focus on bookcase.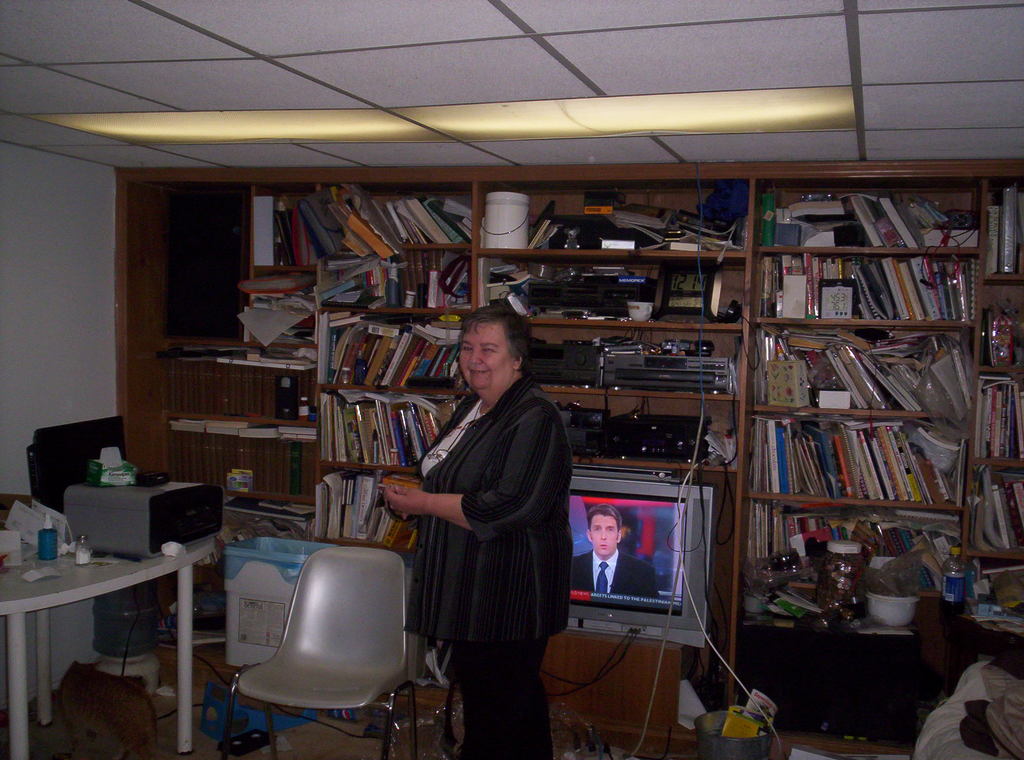
Focused at [109, 166, 1023, 750].
